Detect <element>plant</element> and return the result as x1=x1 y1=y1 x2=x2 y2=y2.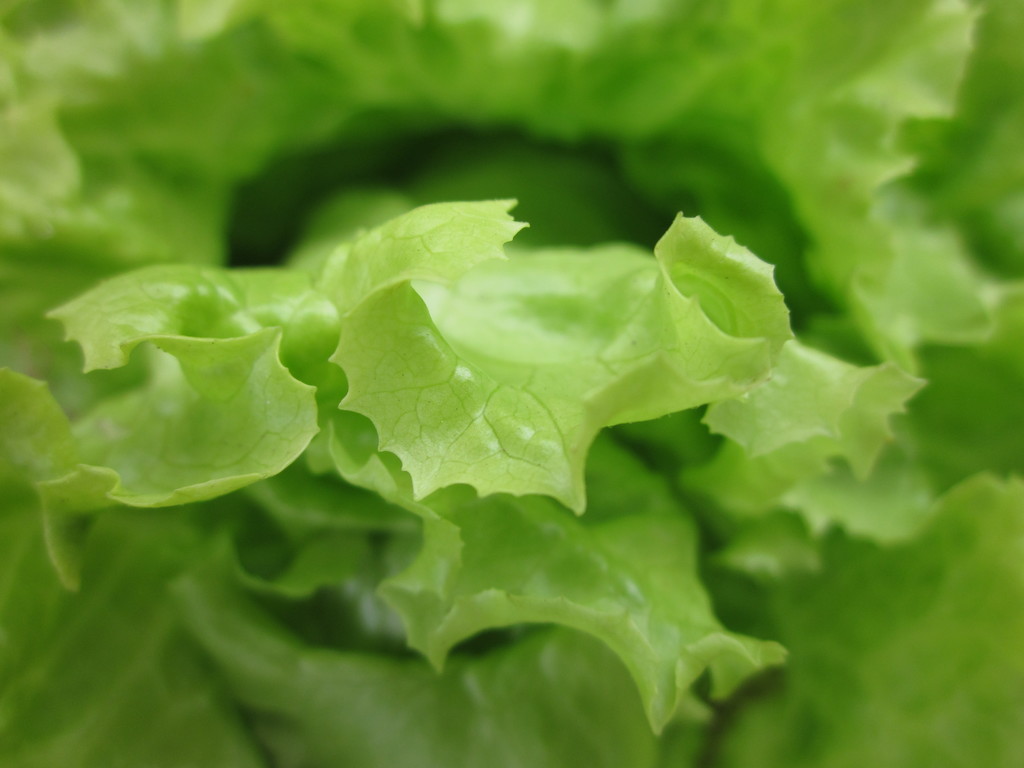
x1=0 y1=0 x2=1023 y2=767.
